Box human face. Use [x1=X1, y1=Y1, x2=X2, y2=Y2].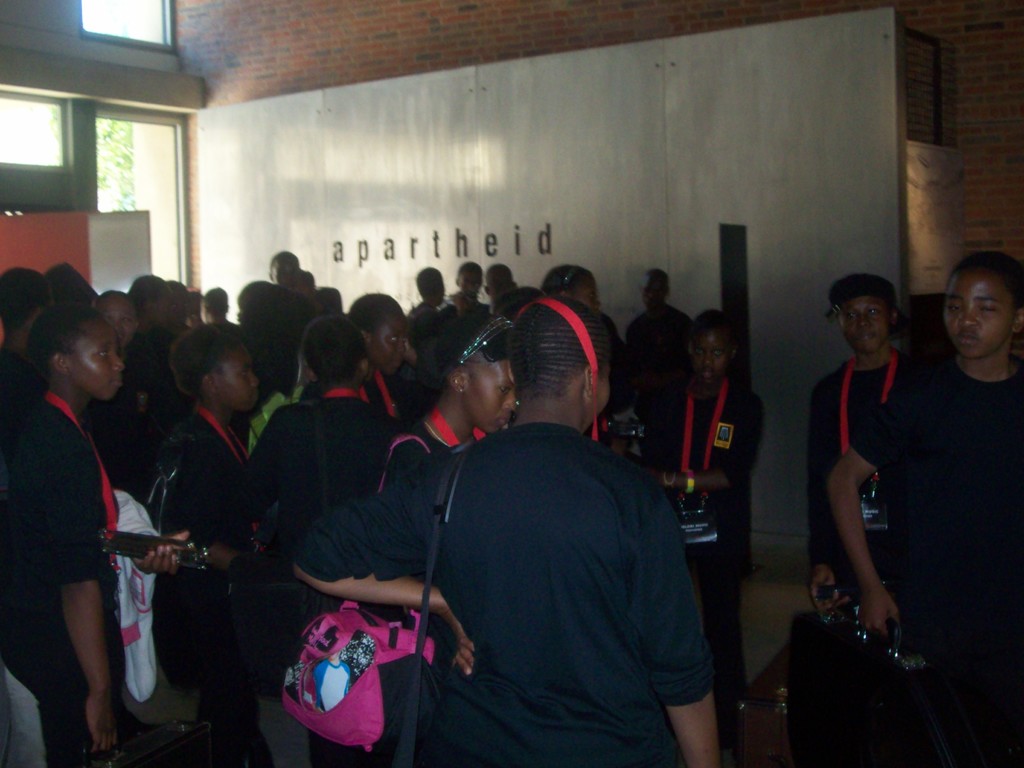
[x1=641, y1=276, x2=665, y2=315].
